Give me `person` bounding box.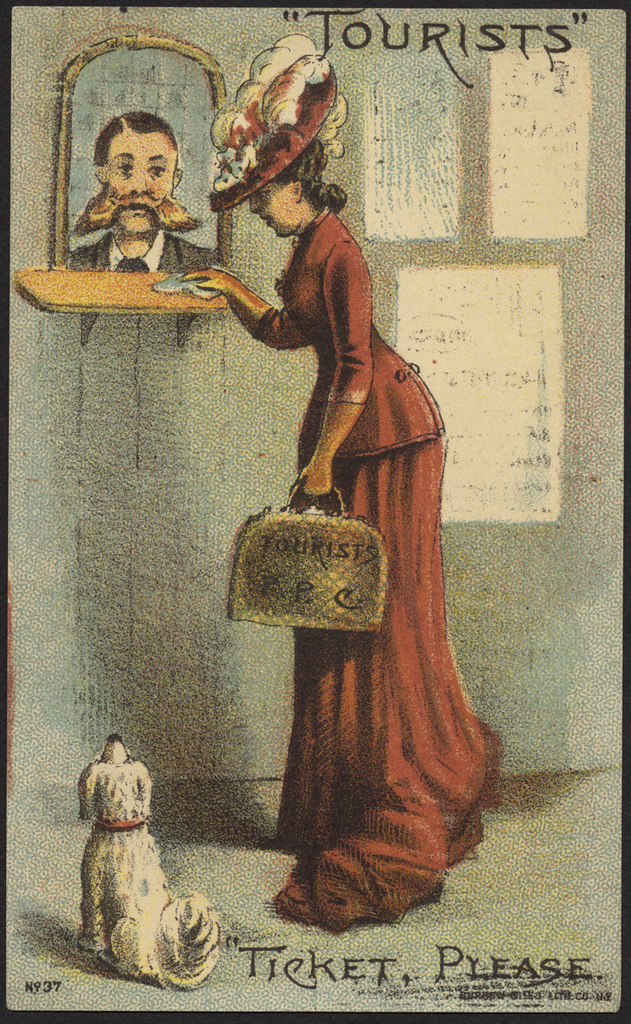
(left=178, top=154, right=469, bottom=901).
